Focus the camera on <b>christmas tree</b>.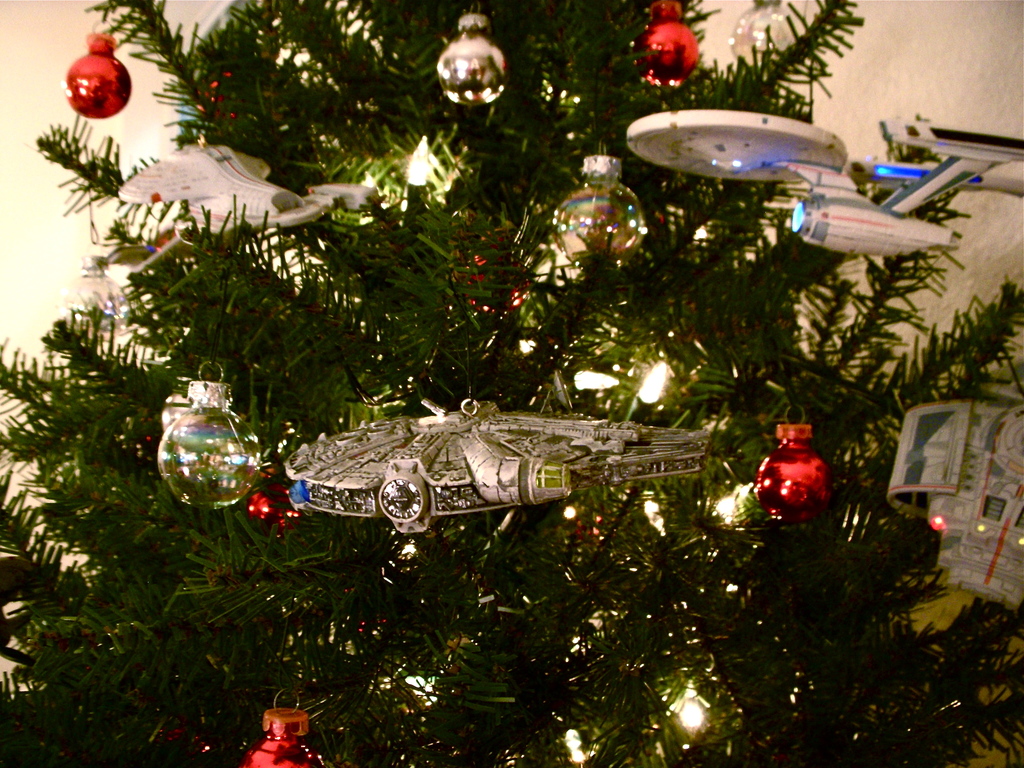
Focus region: detection(0, 0, 1023, 767).
